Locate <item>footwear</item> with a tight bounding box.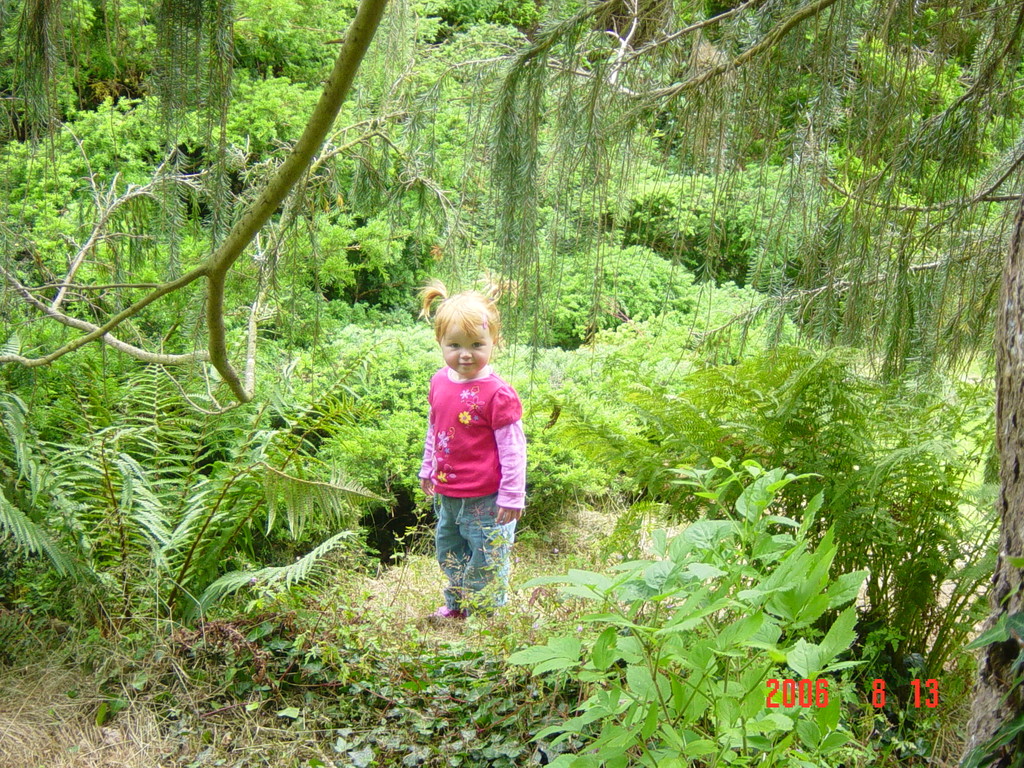
detection(442, 605, 460, 619).
